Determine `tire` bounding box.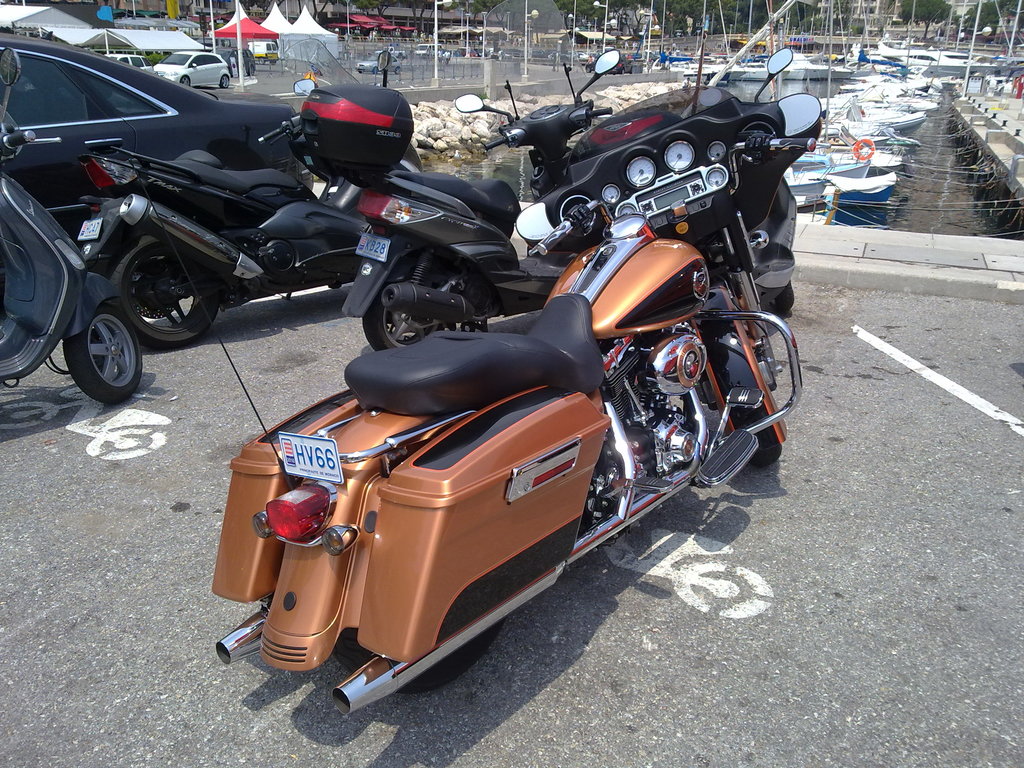
Determined: bbox=(52, 297, 122, 406).
